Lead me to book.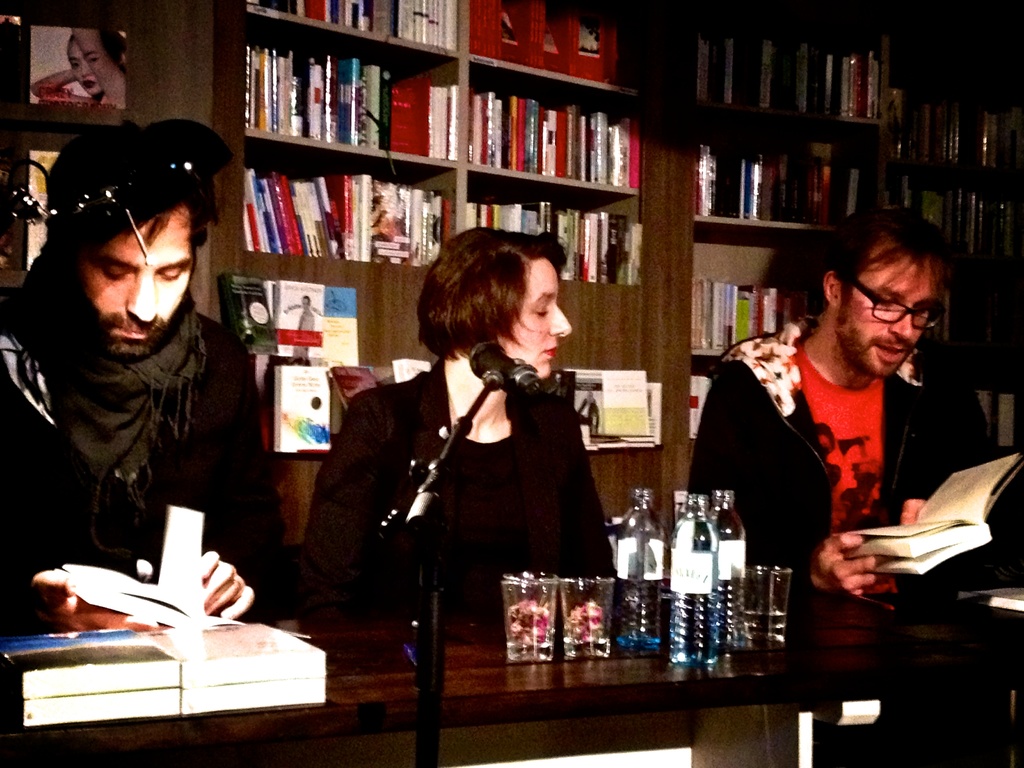
Lead to [left=66, top=499, right=305, bottom=635].
